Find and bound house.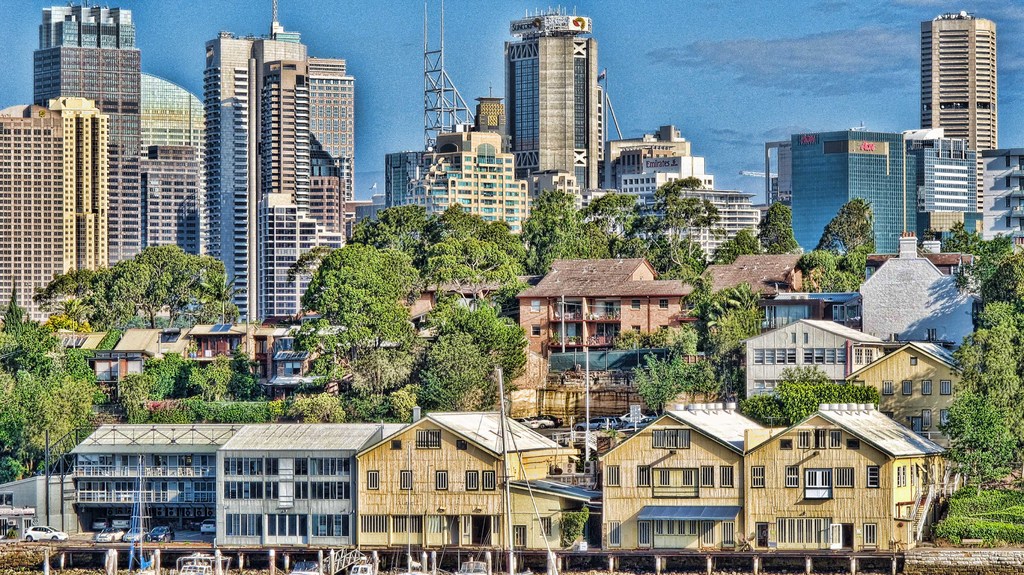
Bound: 741/311/892/409.
